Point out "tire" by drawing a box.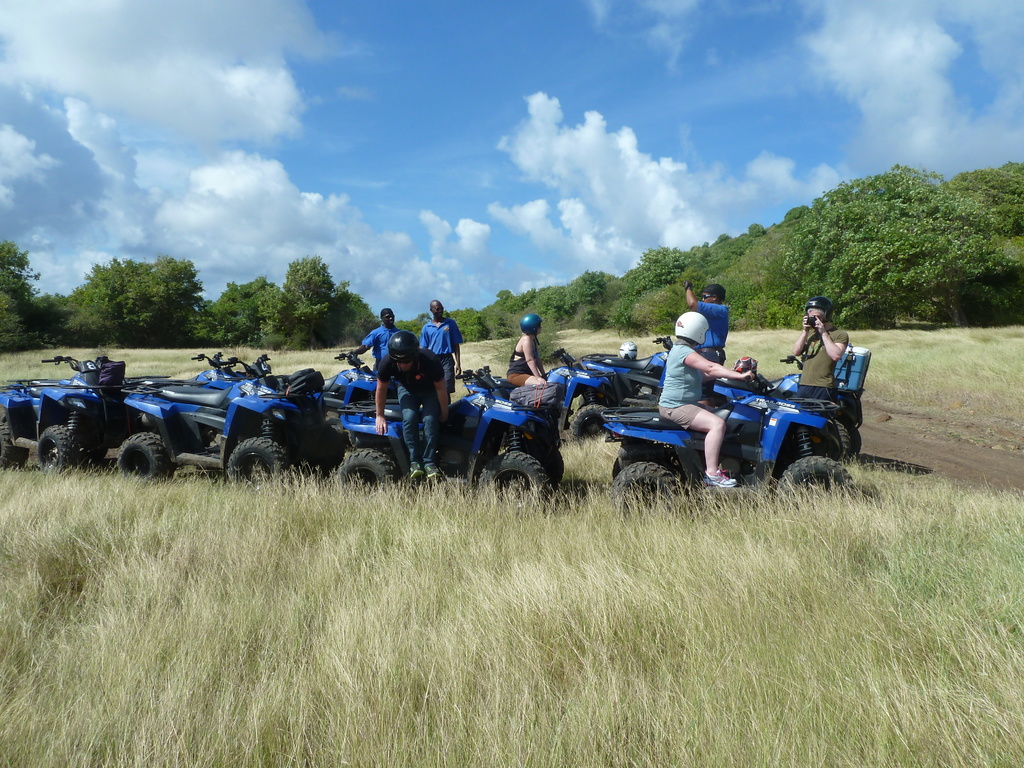
774,452,857,506.
